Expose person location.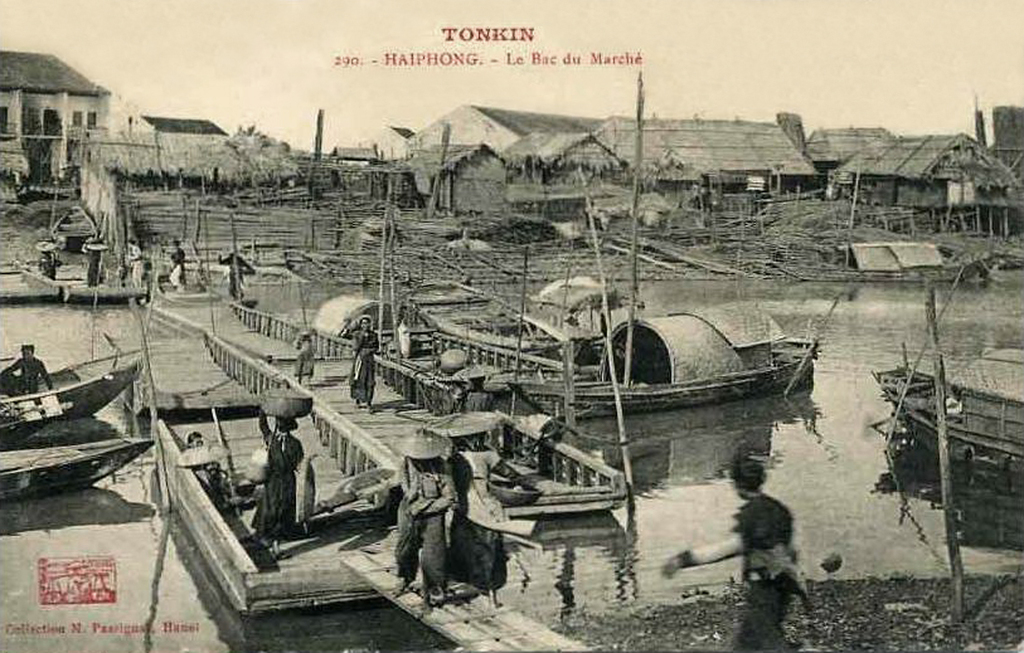
Exposed at bbox=[293, 329, 334, 389].
